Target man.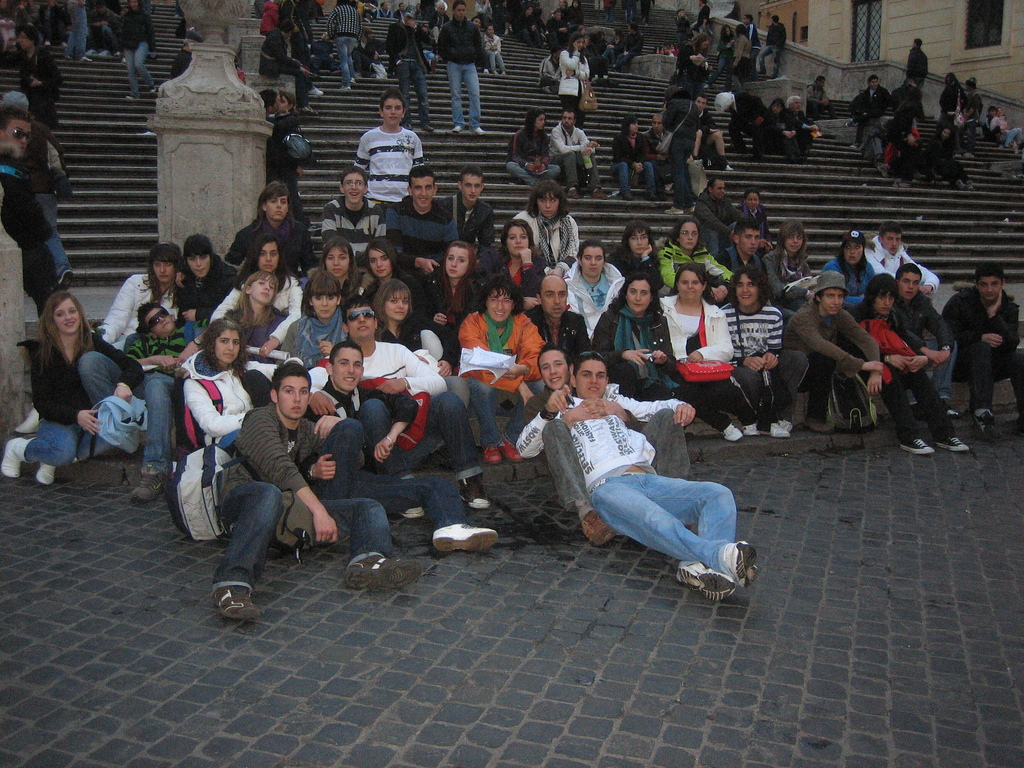
Target region: left=940, top=259, right=1023, bottom=436.
